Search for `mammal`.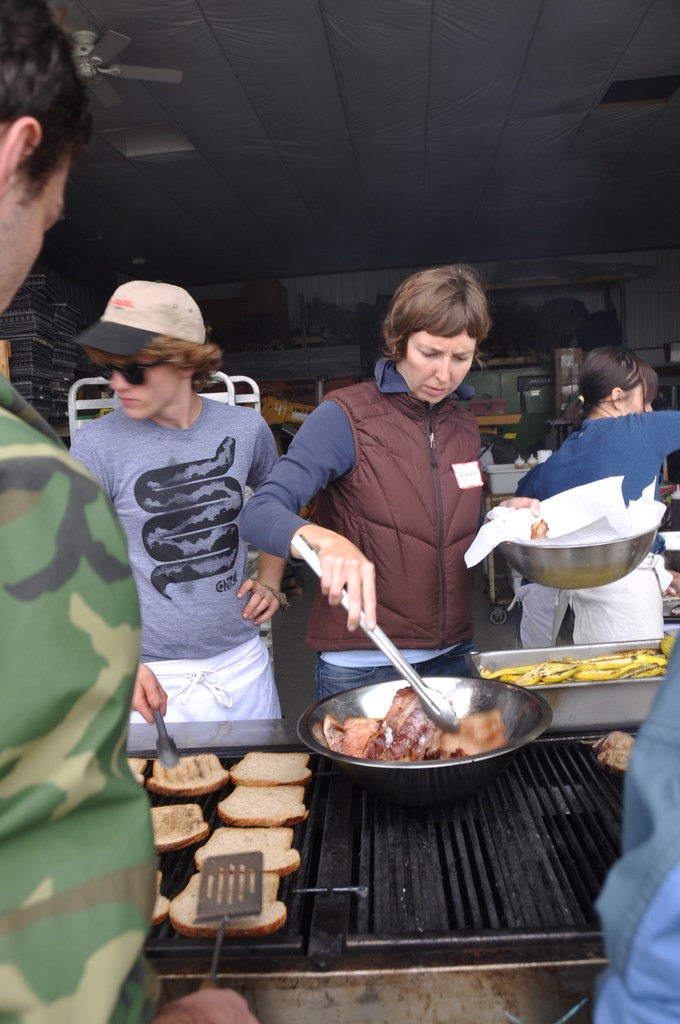
Found at {"x1": 270, "y1": 280, "x2": 530, "y2": 720}.
